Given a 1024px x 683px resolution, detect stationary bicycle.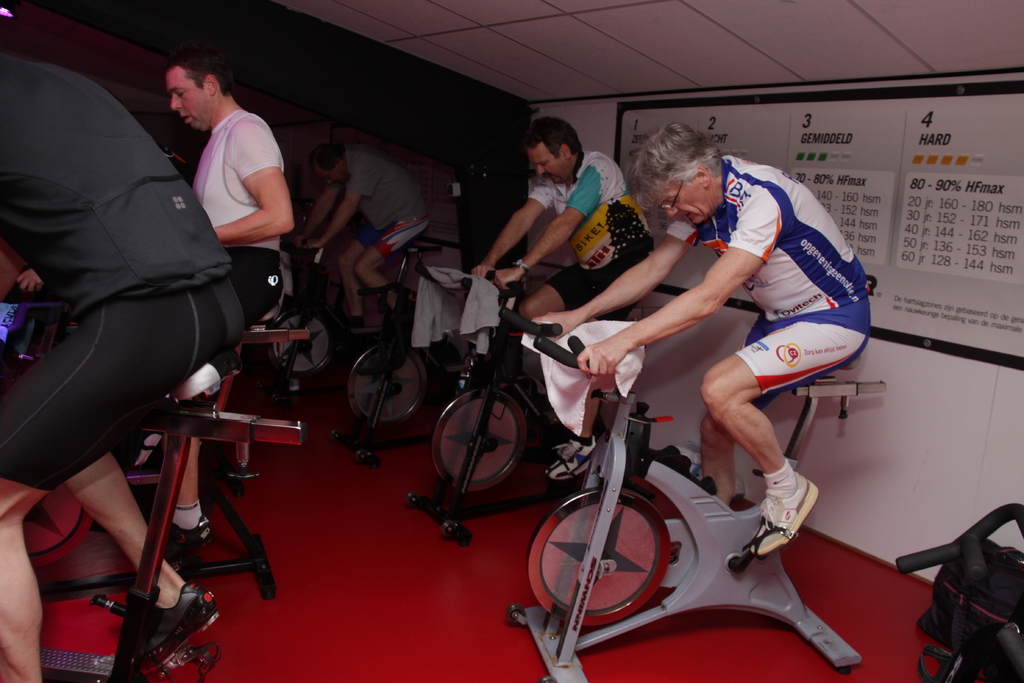
bbox=(401, 264, 691, 554).
